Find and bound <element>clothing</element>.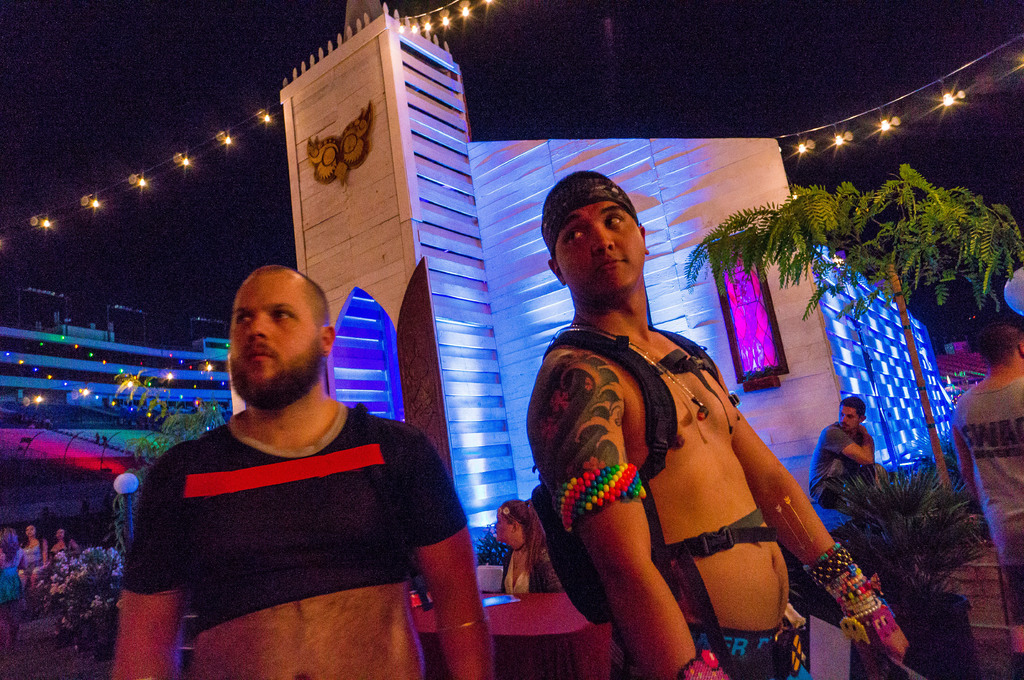
Bound: rect(815, 421, 899, 512).
